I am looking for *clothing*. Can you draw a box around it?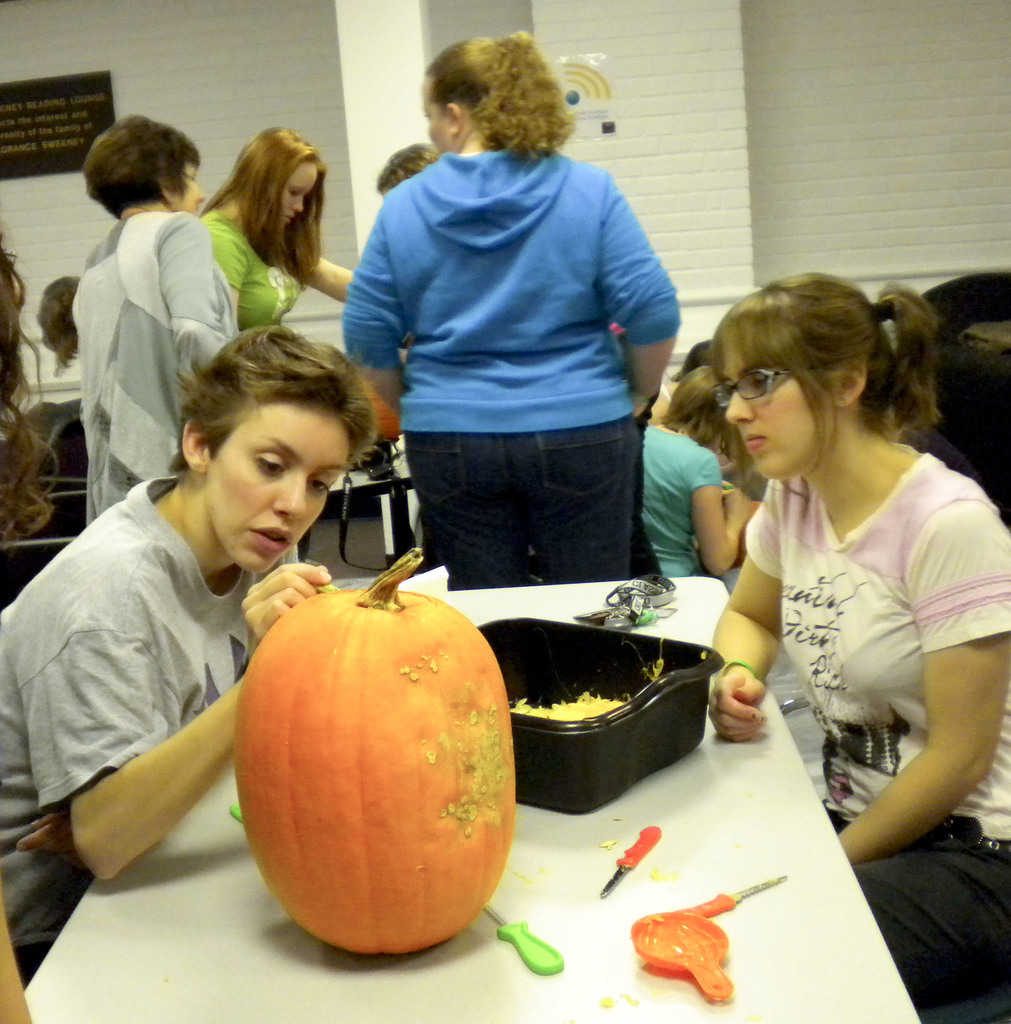
Sure, the bounding box is Rect(643, 421, 716, 579).
